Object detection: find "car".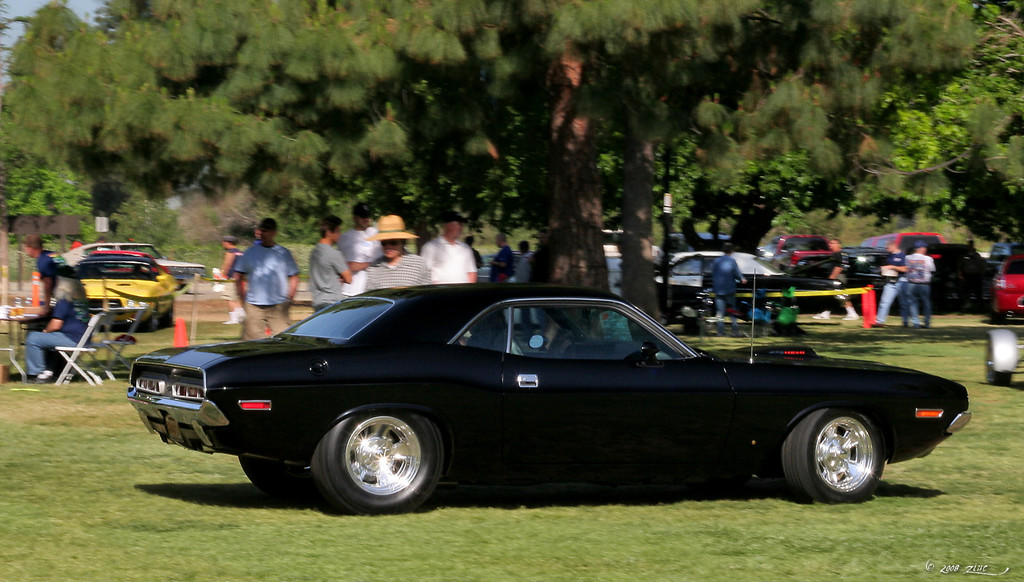
{"x1": 129, "y1": 266, "x2": 970, "y2": 503}.
